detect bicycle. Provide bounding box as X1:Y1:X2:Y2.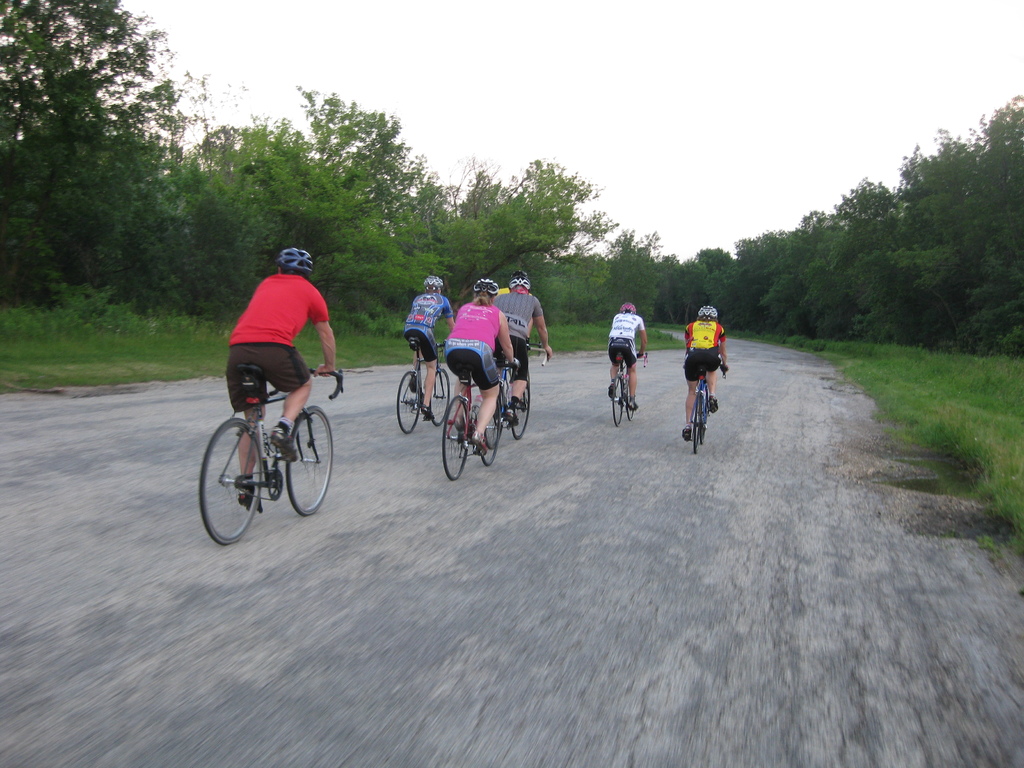
394:333:446:436.
